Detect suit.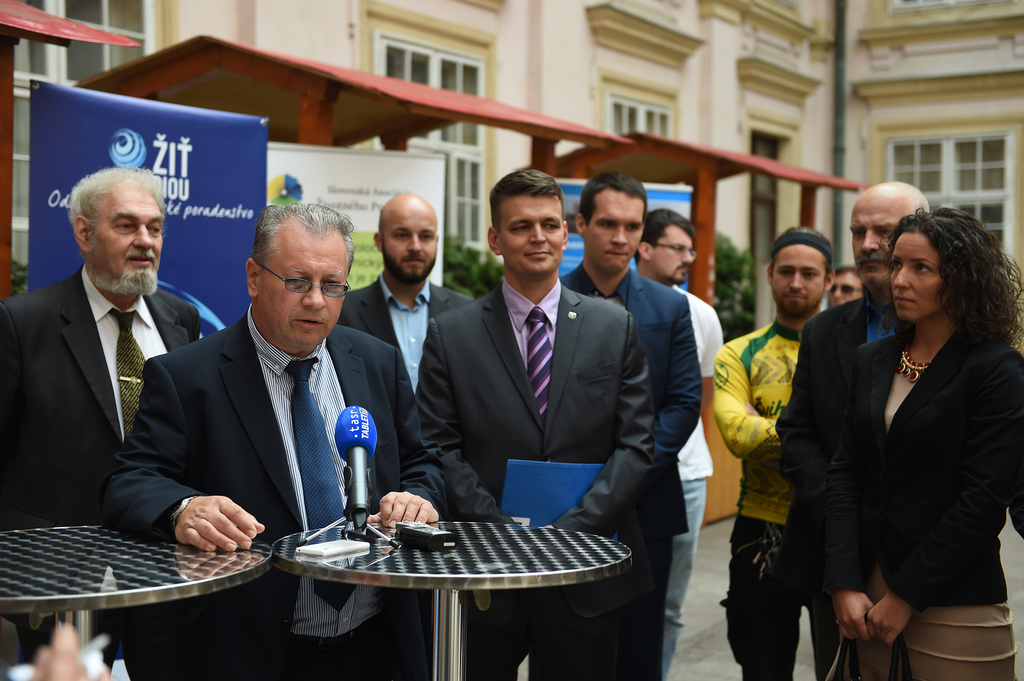
Detected at x1=0, y1=268, x2=200, y2=666.
